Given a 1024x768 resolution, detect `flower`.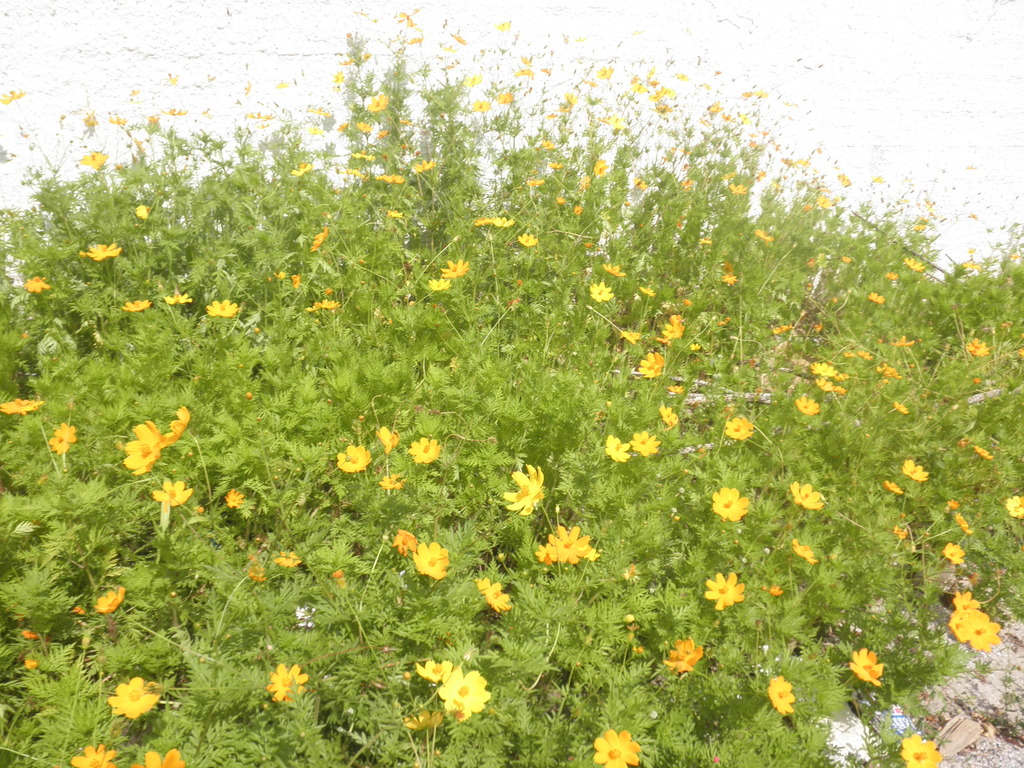
{"x1": 72, "y1": 745, "x2": 115, "y2": 767}.
